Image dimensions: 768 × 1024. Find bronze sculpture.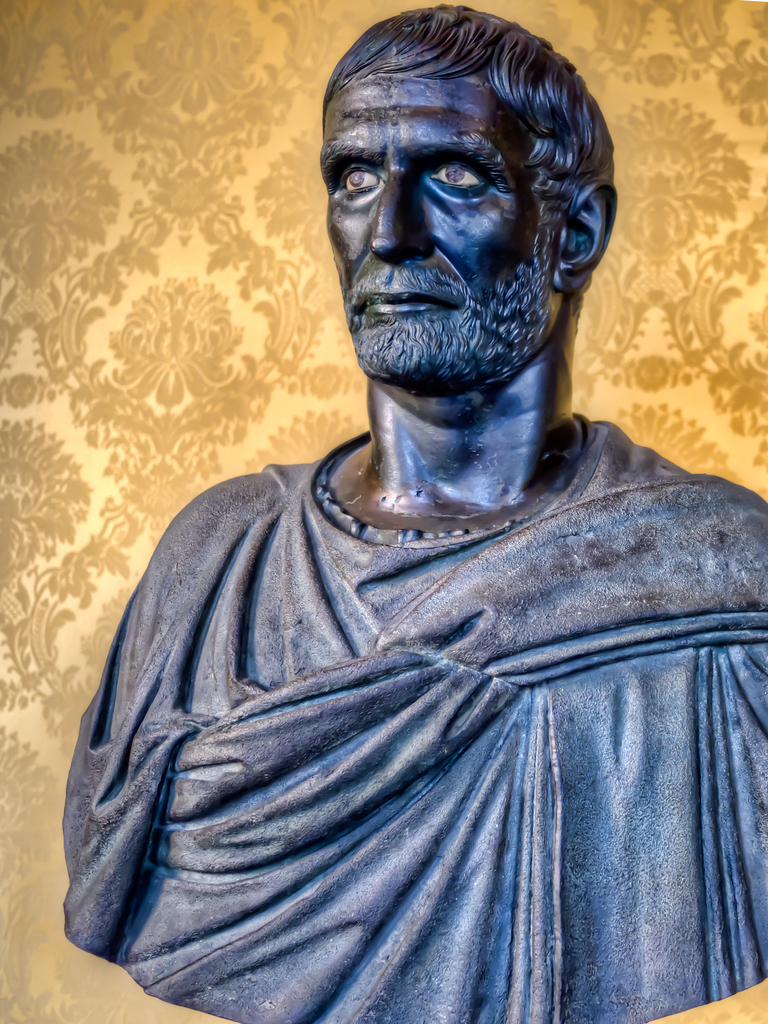
box(60, 4, 767, 1023).
